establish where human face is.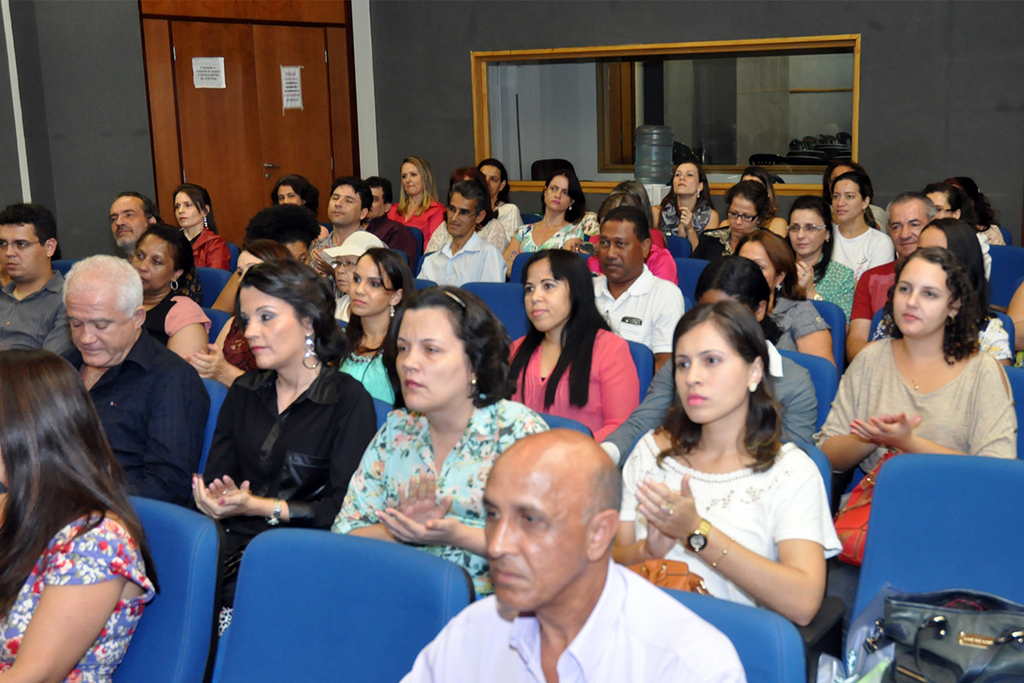
Established at [928, 187, 955, 219].
